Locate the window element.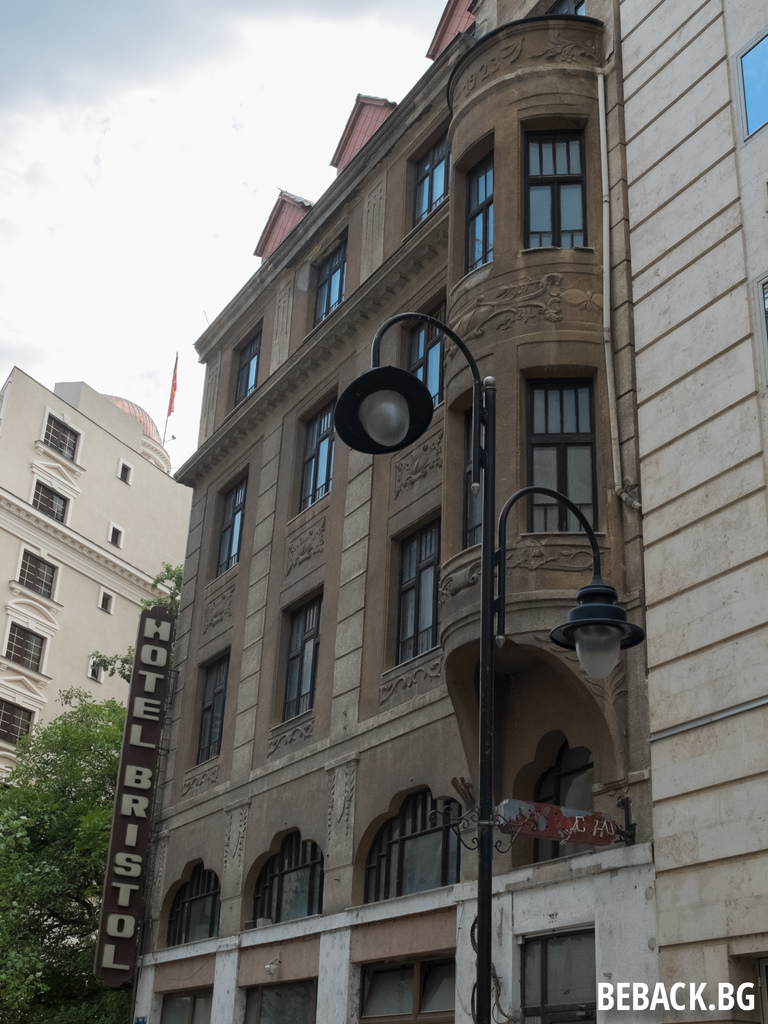
Element bbox: <bbox>538, 0, 584, 19</bbox>.
